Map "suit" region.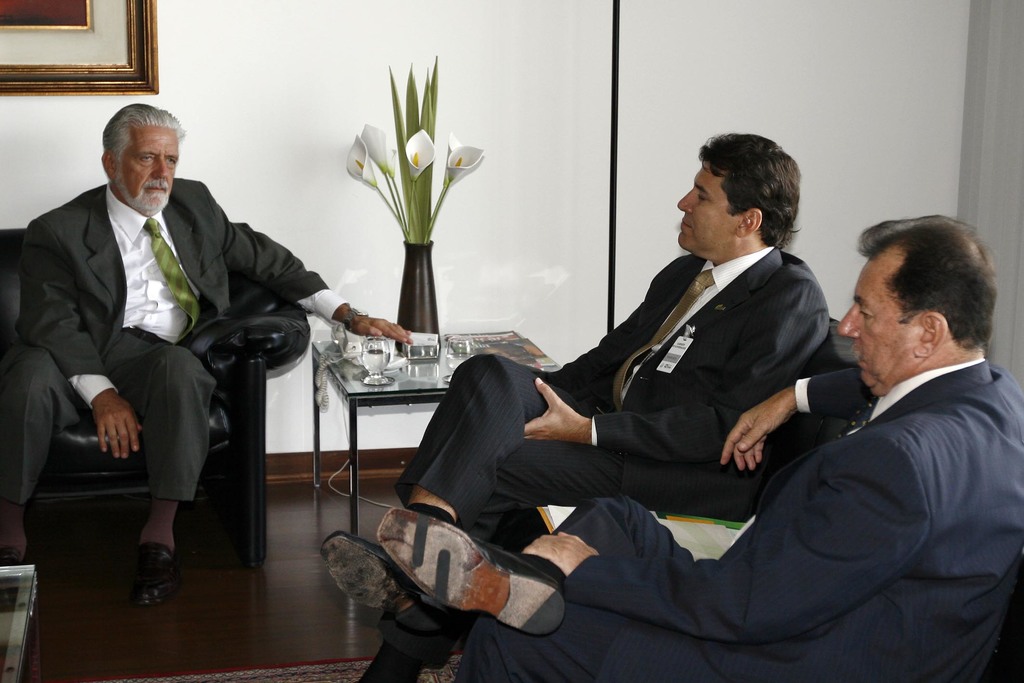
Mapped to bbox=[356, 244, 831, 682].
